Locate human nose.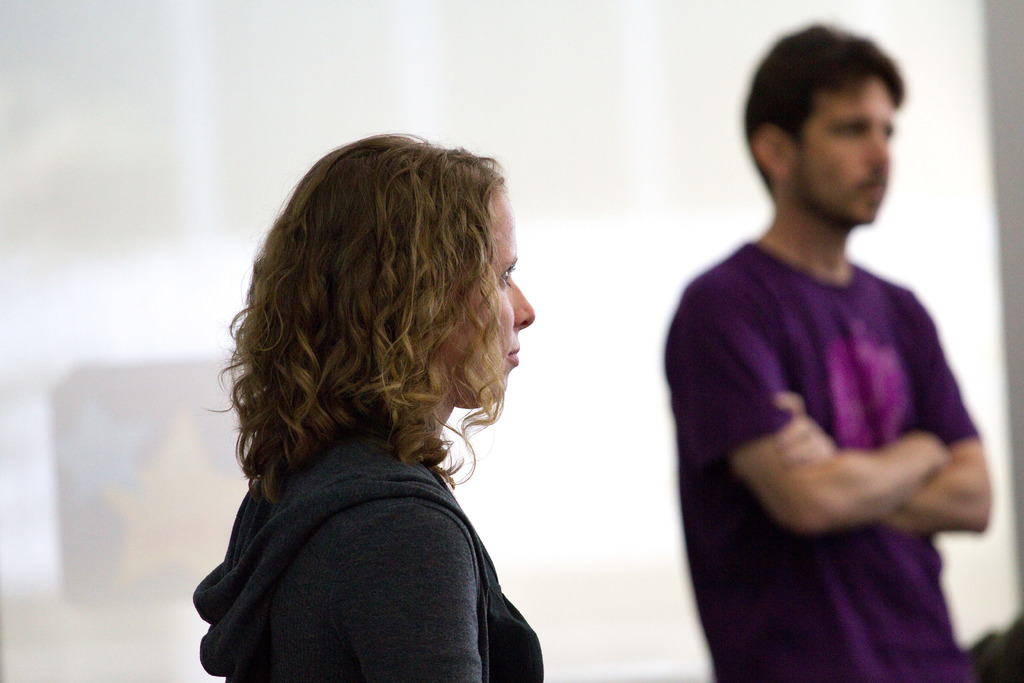
Bounding box: select_region(508, 276, 535, 327).
